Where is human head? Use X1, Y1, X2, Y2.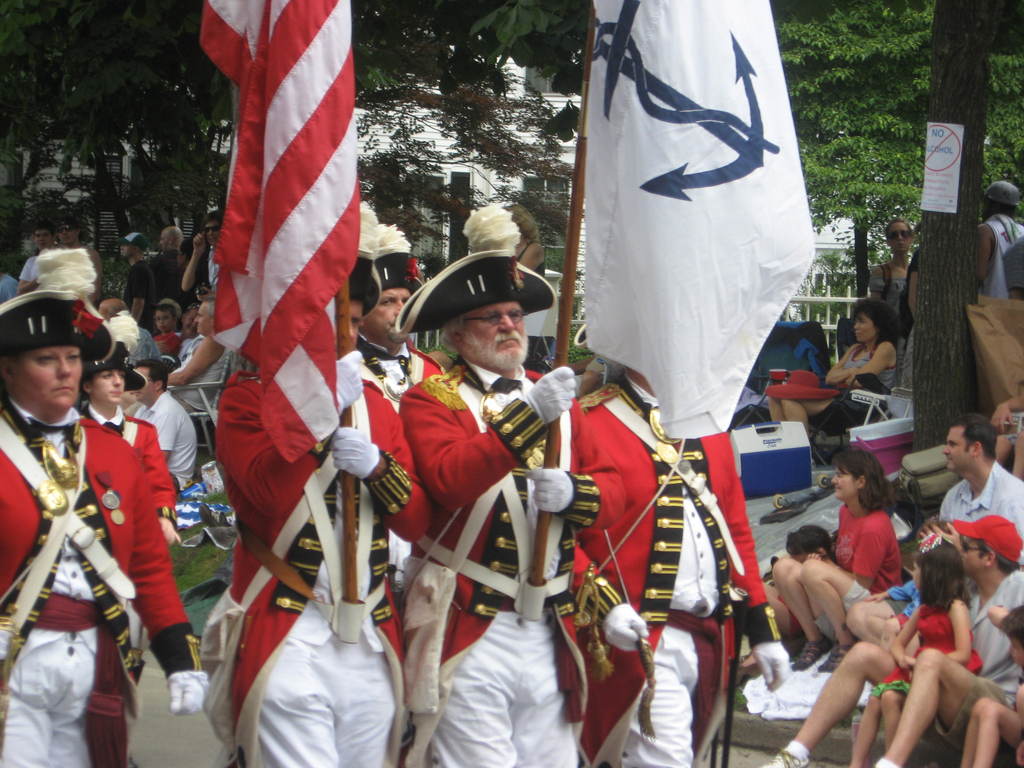
984, 179, 1023, 217.
